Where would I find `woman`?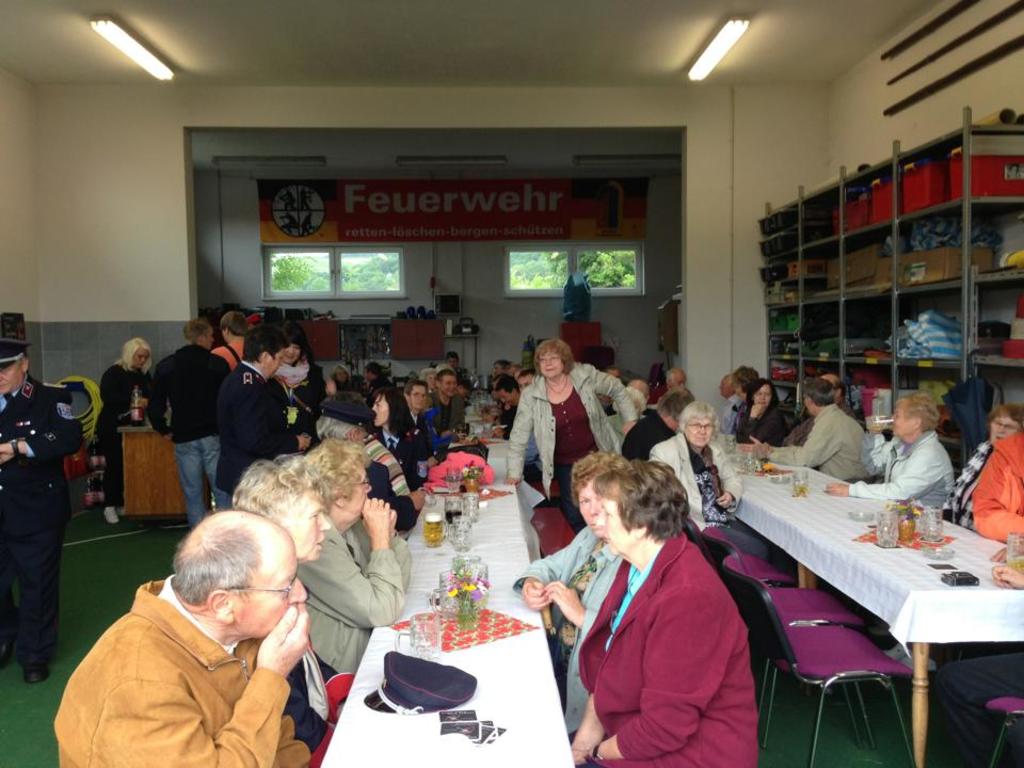
At bbox(222, 448, 353, 751).
